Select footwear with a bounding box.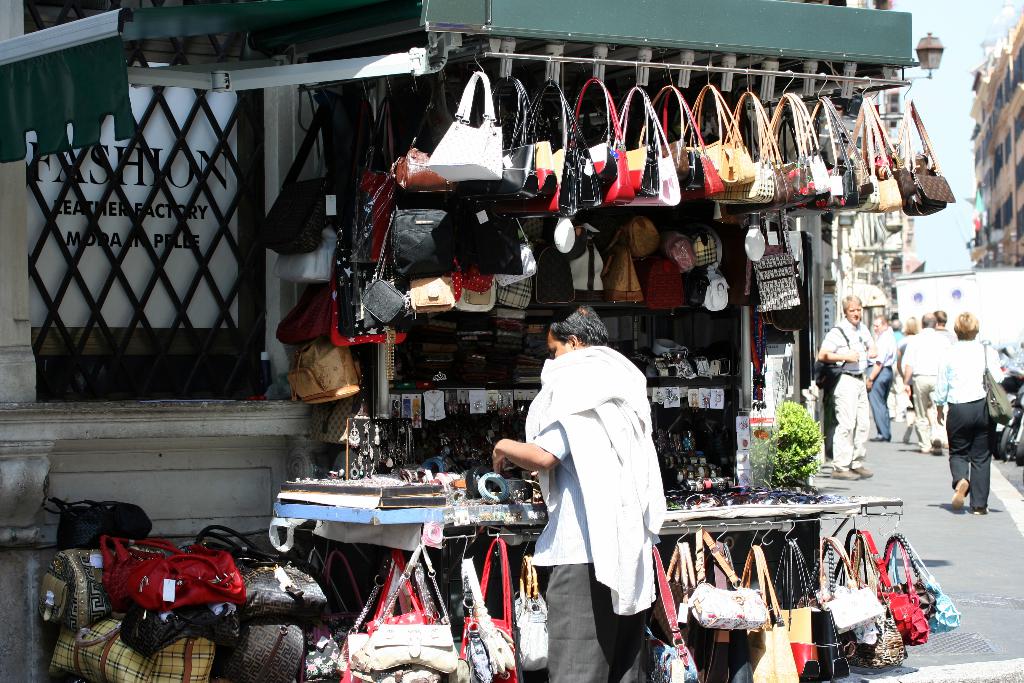
[x1=919, y1=444, x2=929, y2=457].
